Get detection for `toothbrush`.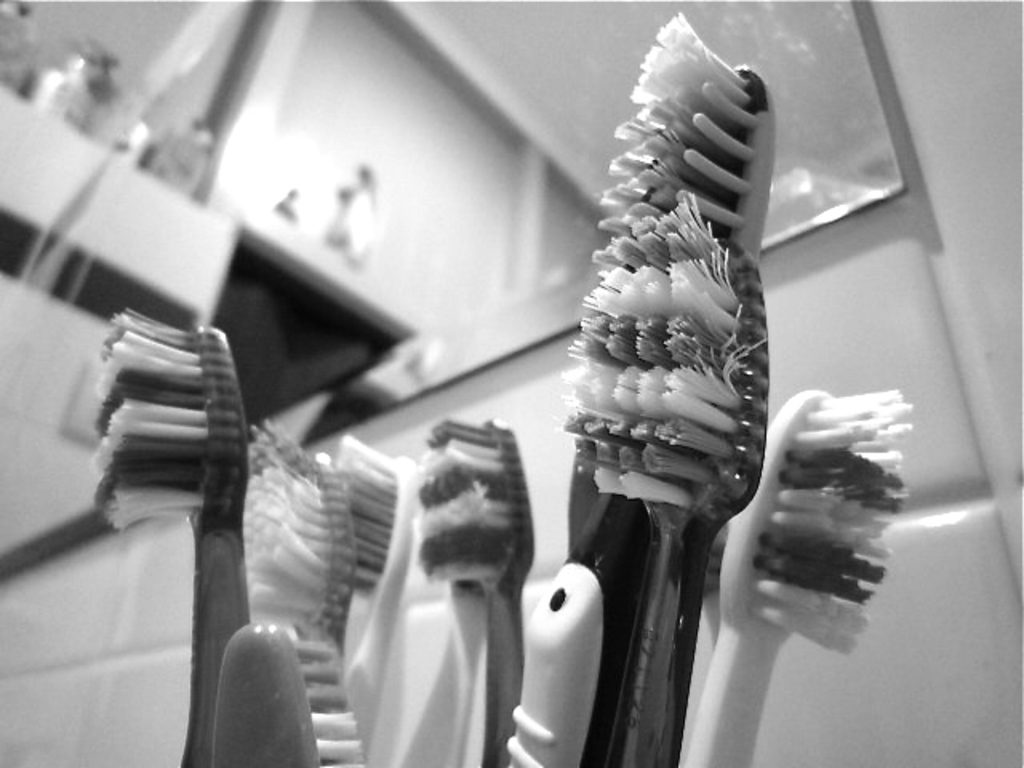
Detection: detection(686, 392, 914, 766).
